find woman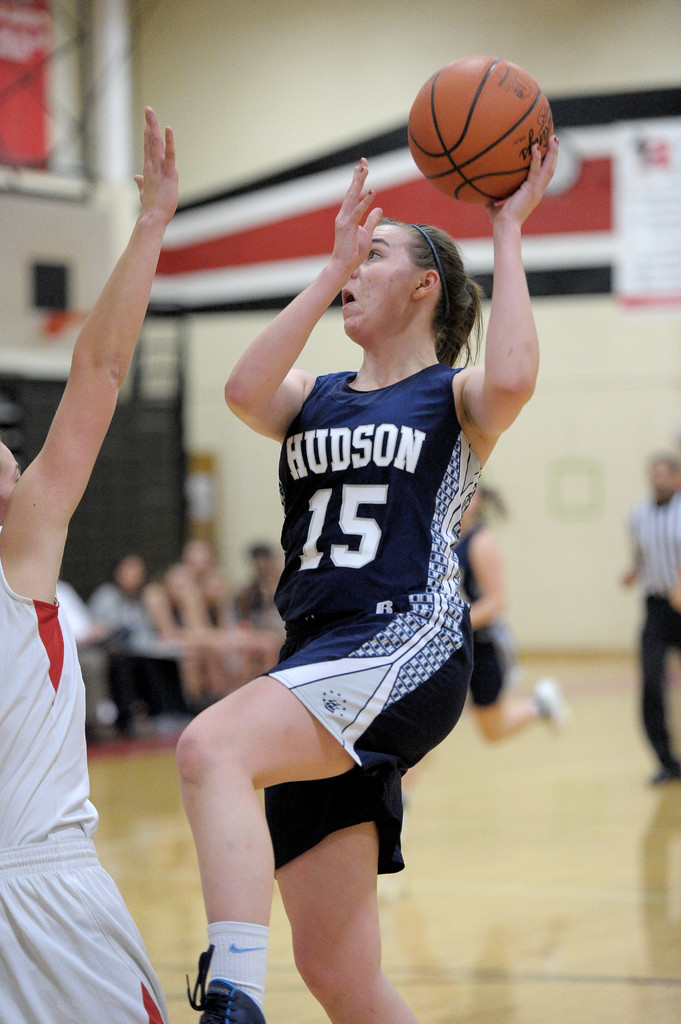
155/134/531/1005
